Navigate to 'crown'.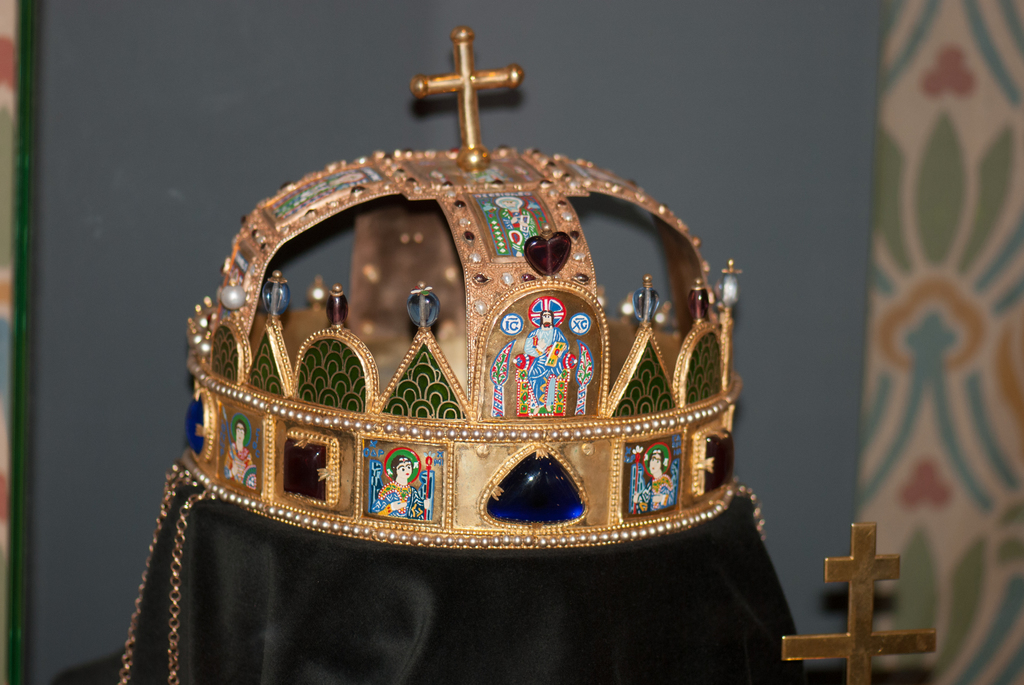
Navigation target: left=176, top=25, right=747, bottom=555.
